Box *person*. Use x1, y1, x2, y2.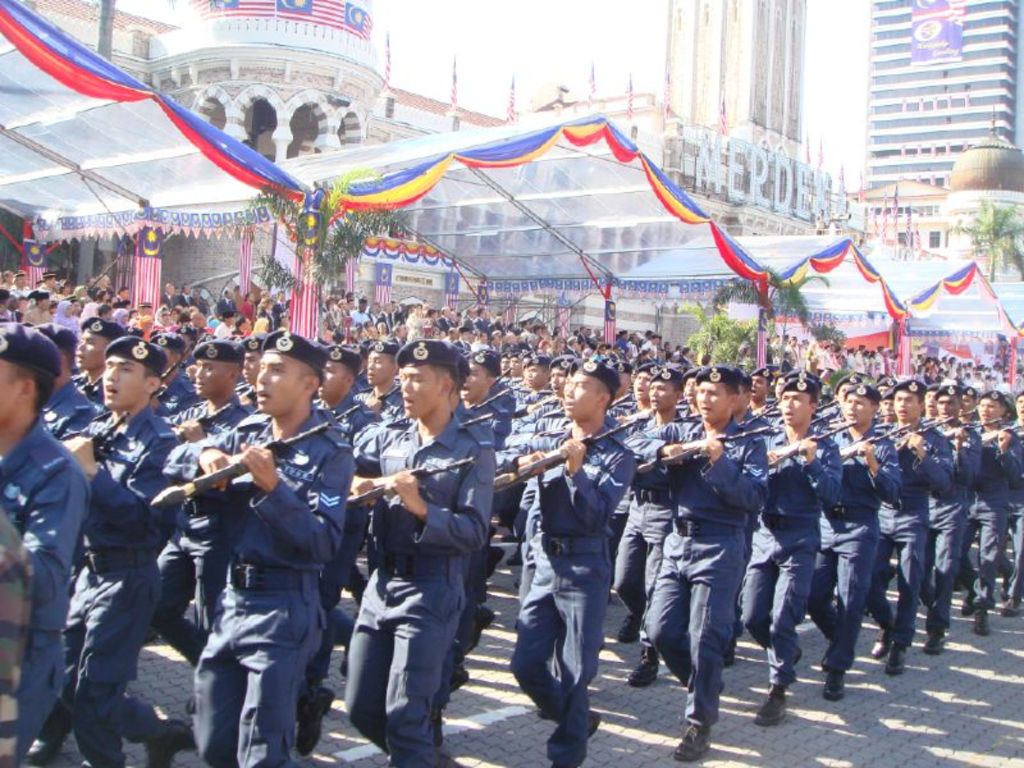
183, 358, 339, 767.
